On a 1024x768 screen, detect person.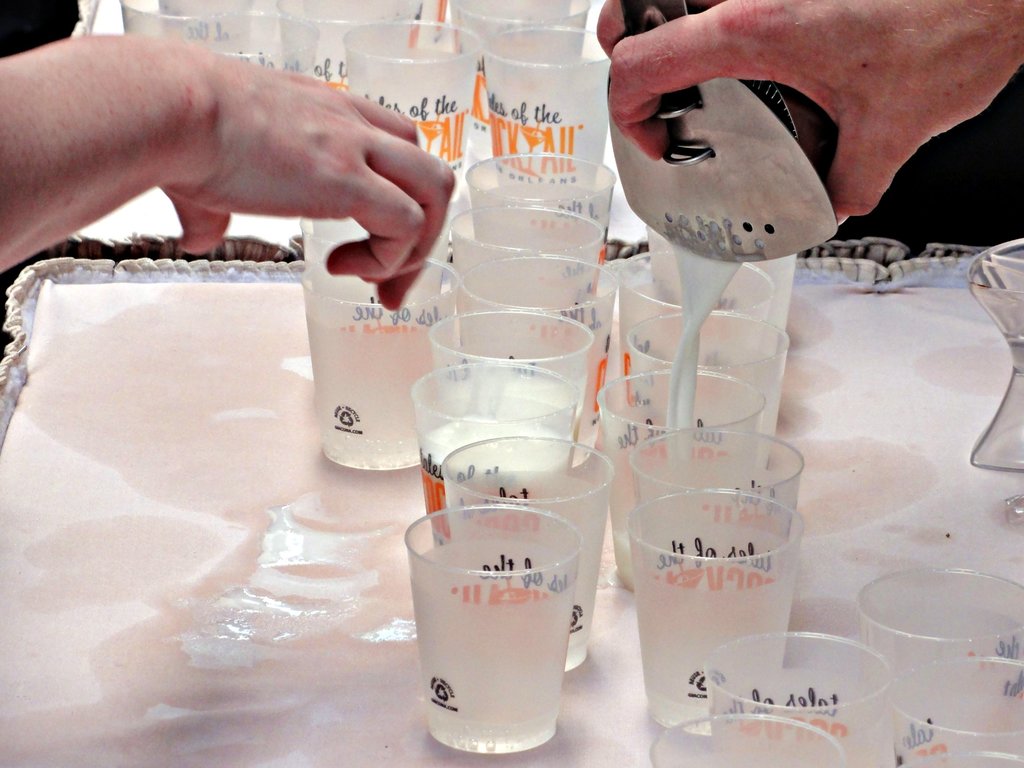
BBox(0, 0, 1023, 314).
